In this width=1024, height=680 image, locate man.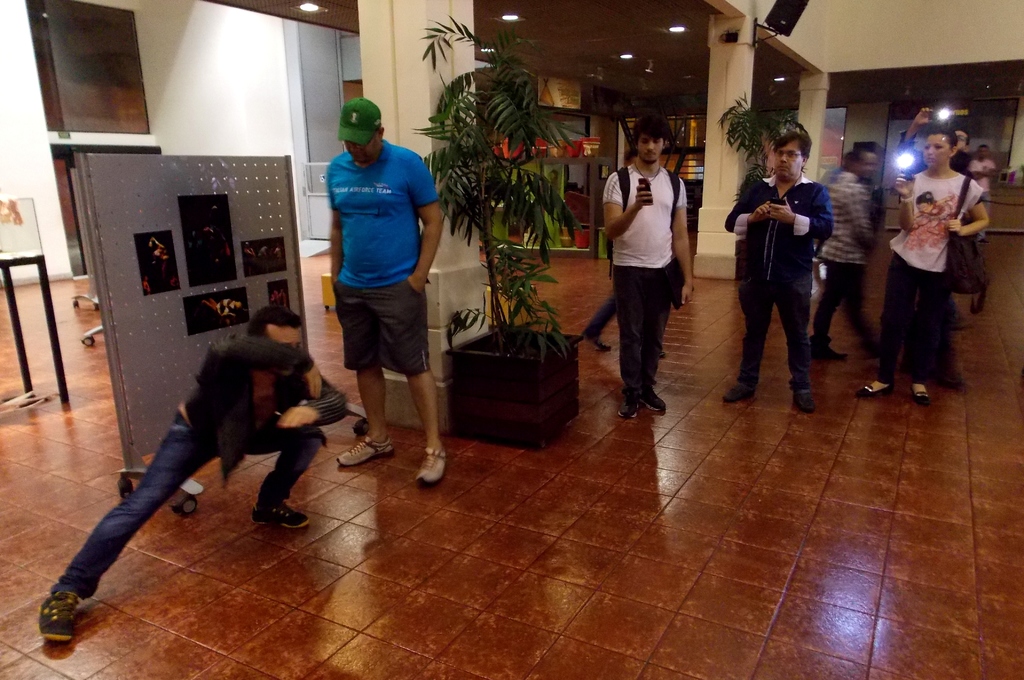
Bounding box: left=897, top=102, right=971, bottom=313.
